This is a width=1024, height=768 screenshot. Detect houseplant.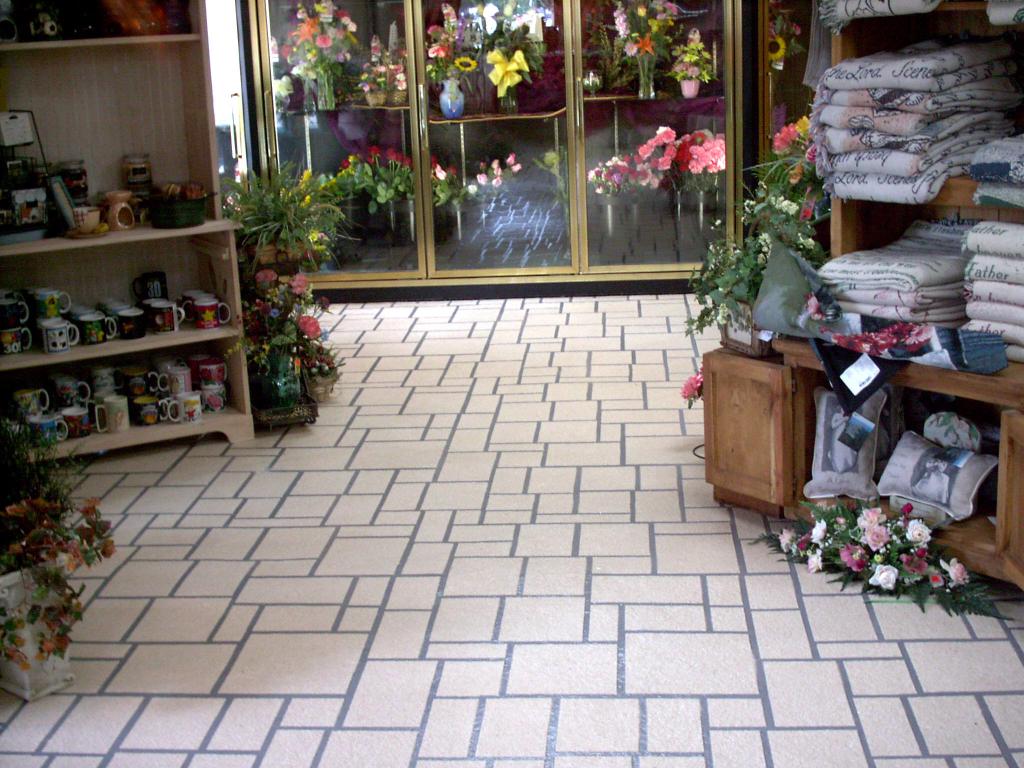
bbox=(4, 403, 122, 696).
